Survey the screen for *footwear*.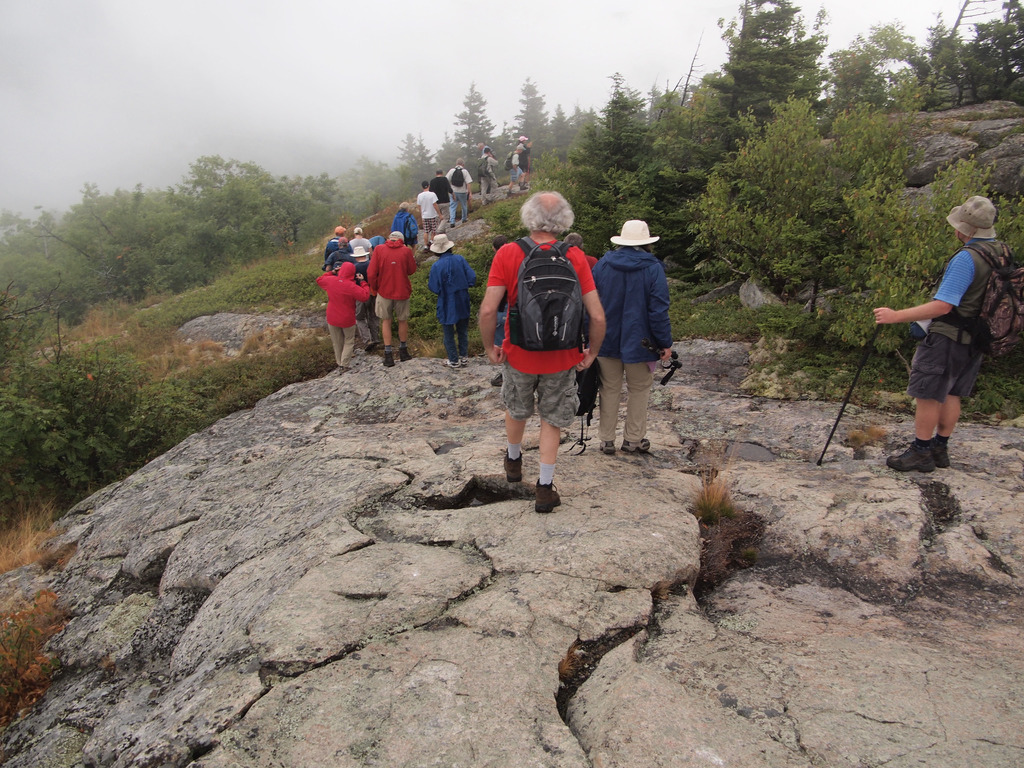
Survey found: pyautogui.locateOnScreen(619, 436, 651, 453).
